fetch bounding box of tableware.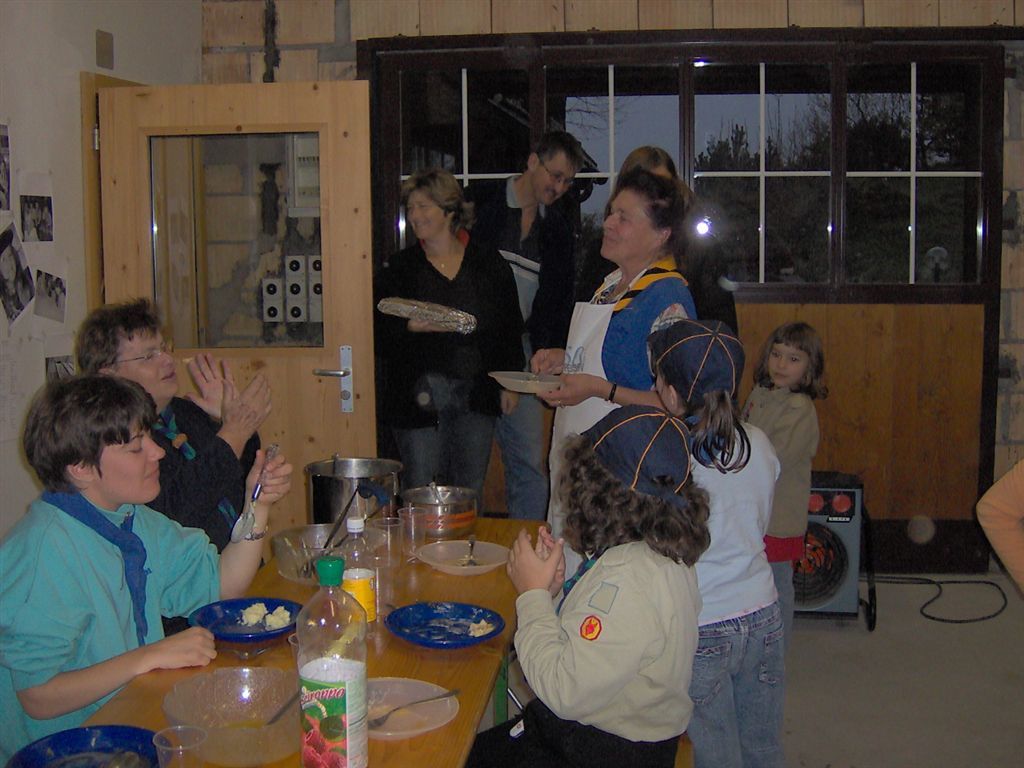
Bbox: (x1=264, y1=524, x2=392, y2=582).
